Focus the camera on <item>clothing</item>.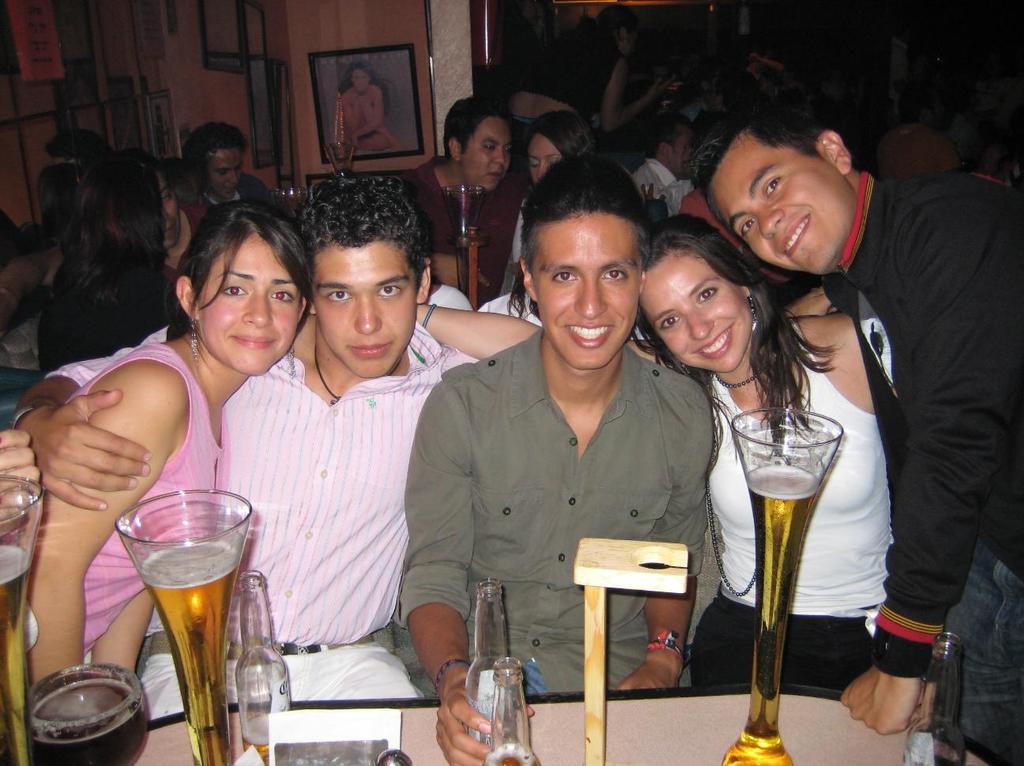
Focus region: 815/147/1023/669.
